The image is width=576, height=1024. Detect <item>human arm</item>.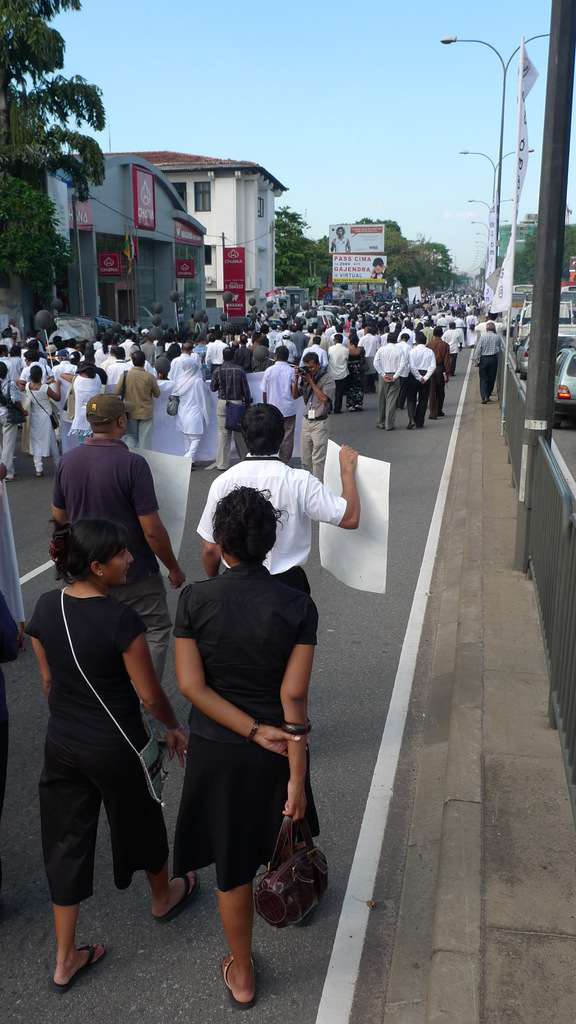
Detection: Rect(116, 604, 188, 751).
